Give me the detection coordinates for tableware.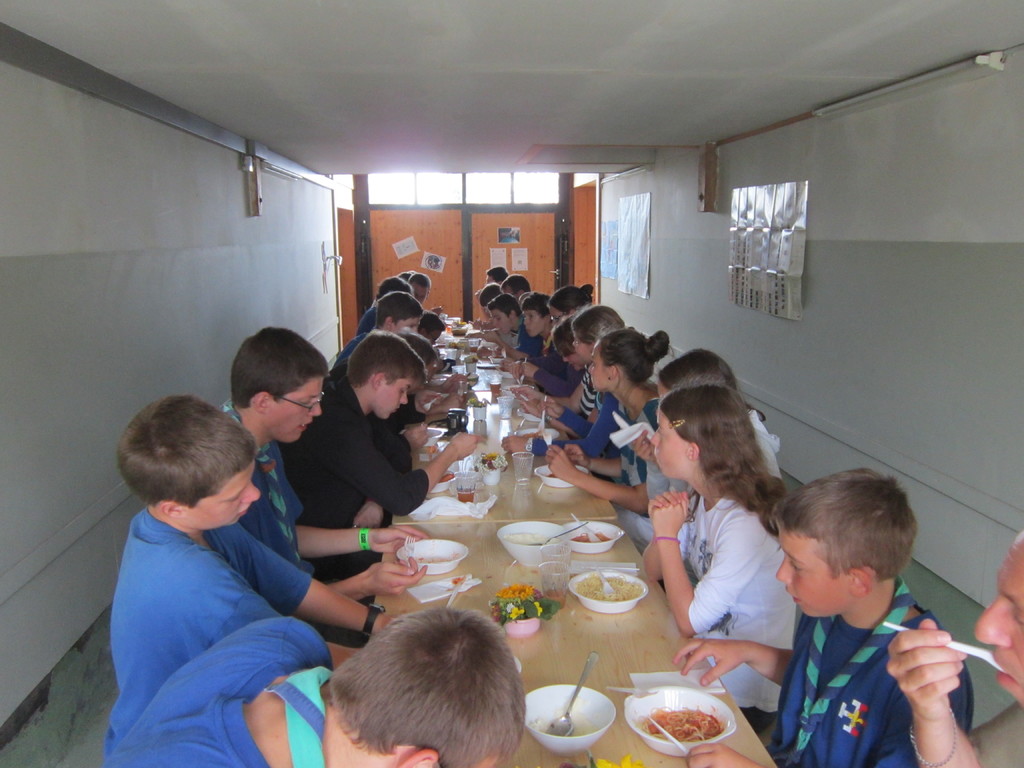
bbox(884, 621, 1006, 673).
